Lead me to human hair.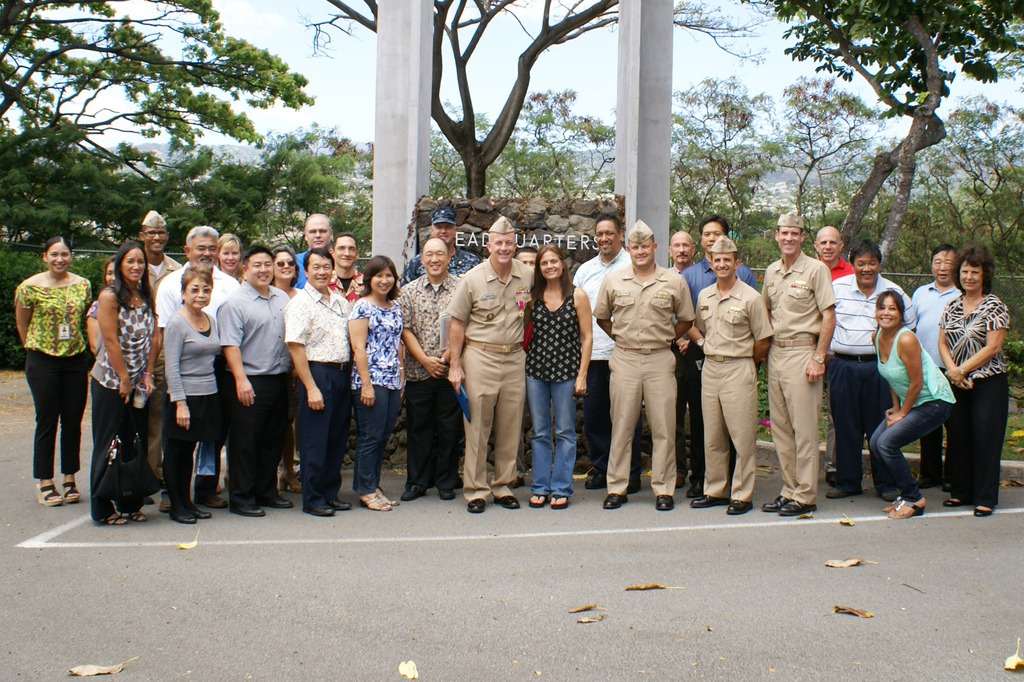
Lead to (850,238,880,262).
